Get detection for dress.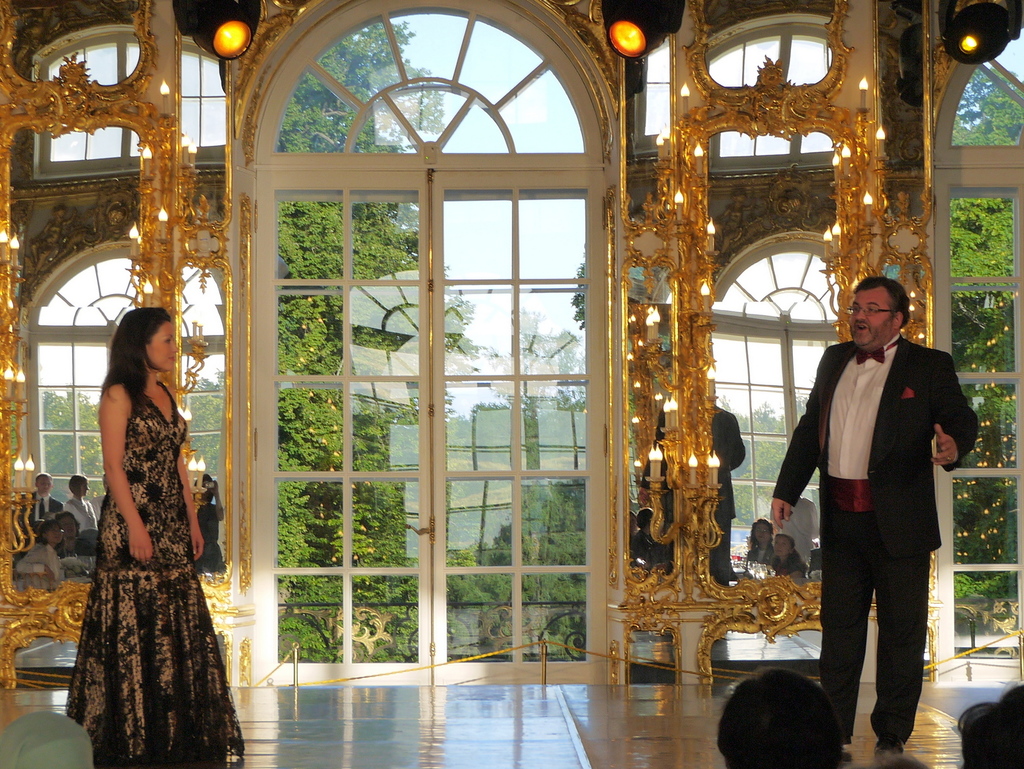
Detection: bbox=[61, 383, 246, 768].
